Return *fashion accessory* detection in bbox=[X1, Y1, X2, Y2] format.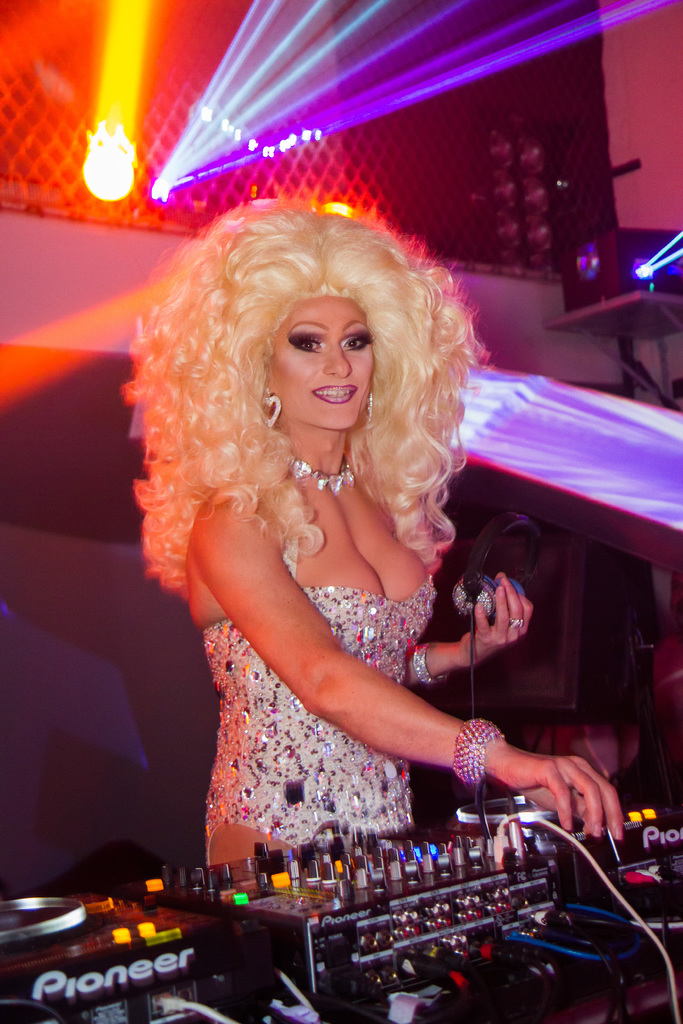
bbox=[409, 640, 443, 687].
